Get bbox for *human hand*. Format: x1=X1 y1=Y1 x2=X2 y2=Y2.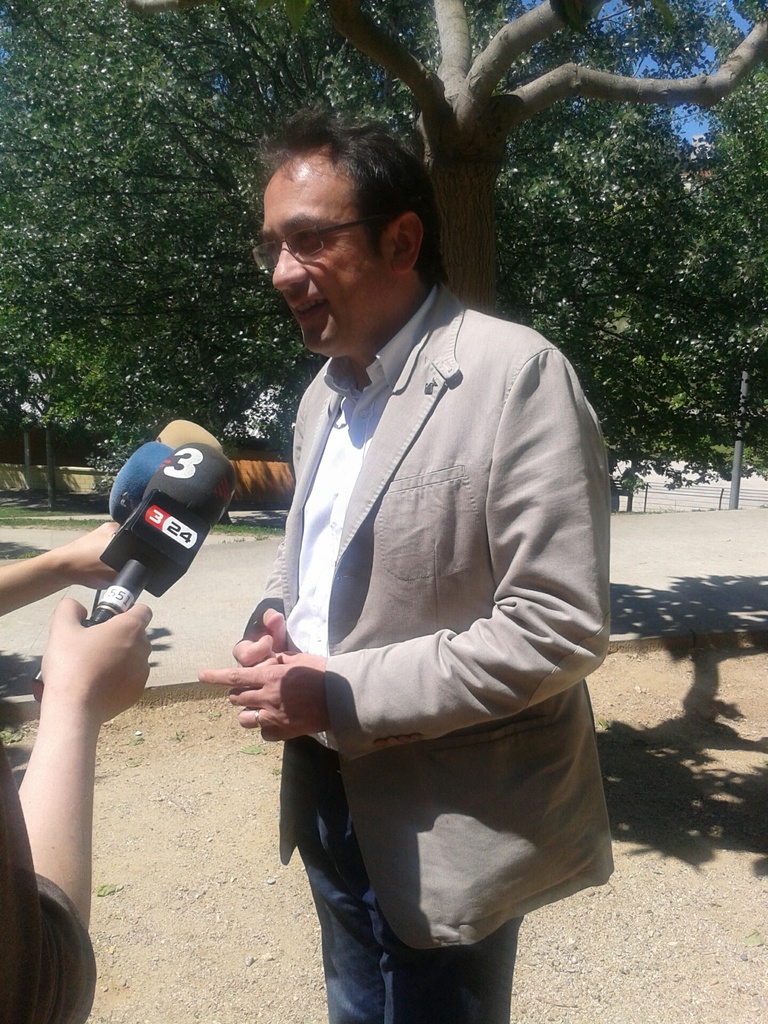
x1=227 y1=603 x2=291 y2=669.
